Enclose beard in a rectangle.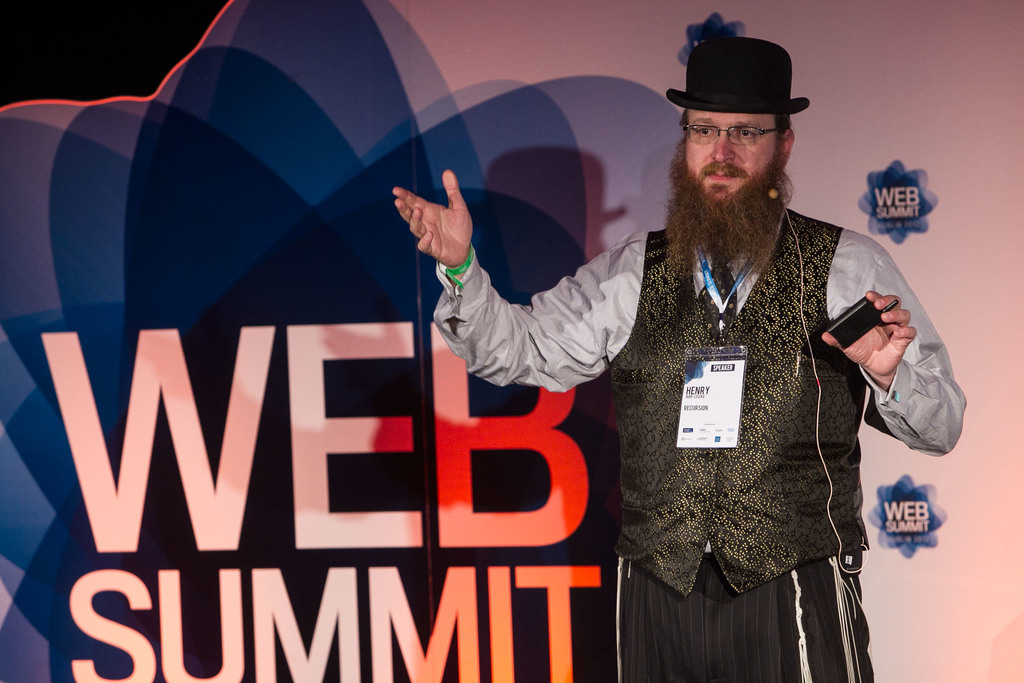
<box>663,148,795,280</box>.
